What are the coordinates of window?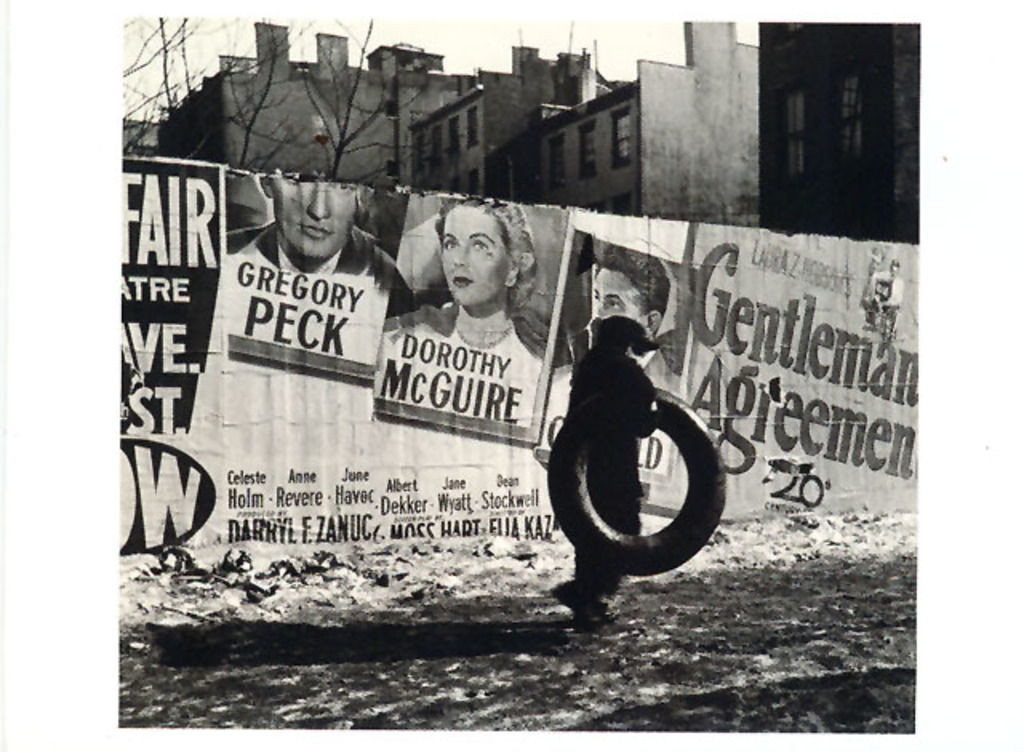
select_region(786, 78, 813, 186).
